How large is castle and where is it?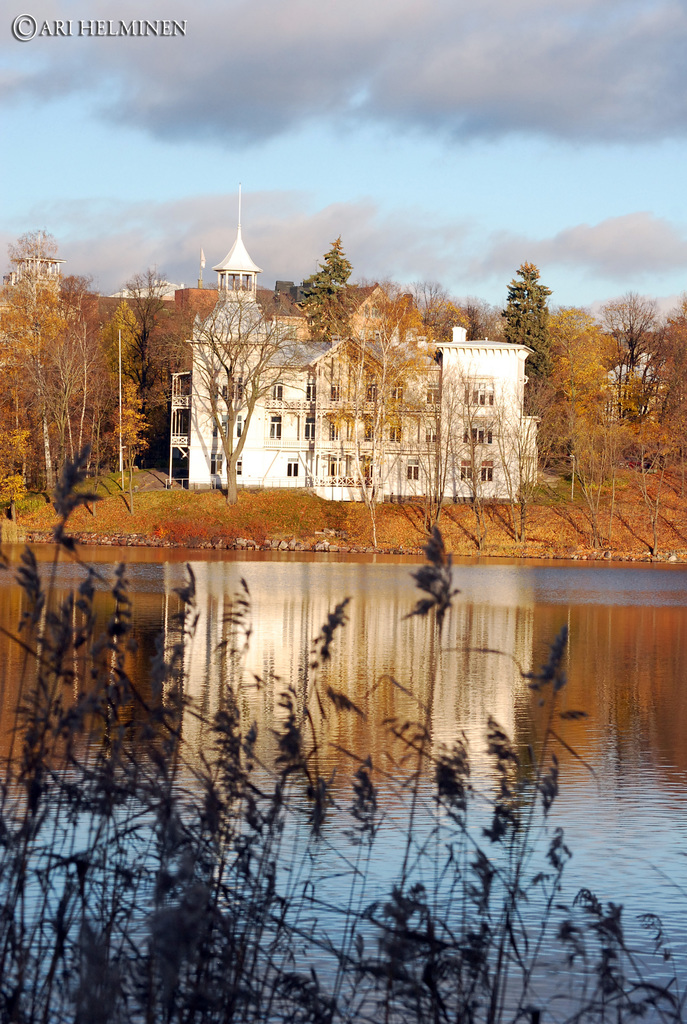
Bounding box: 162:185:549:510.
